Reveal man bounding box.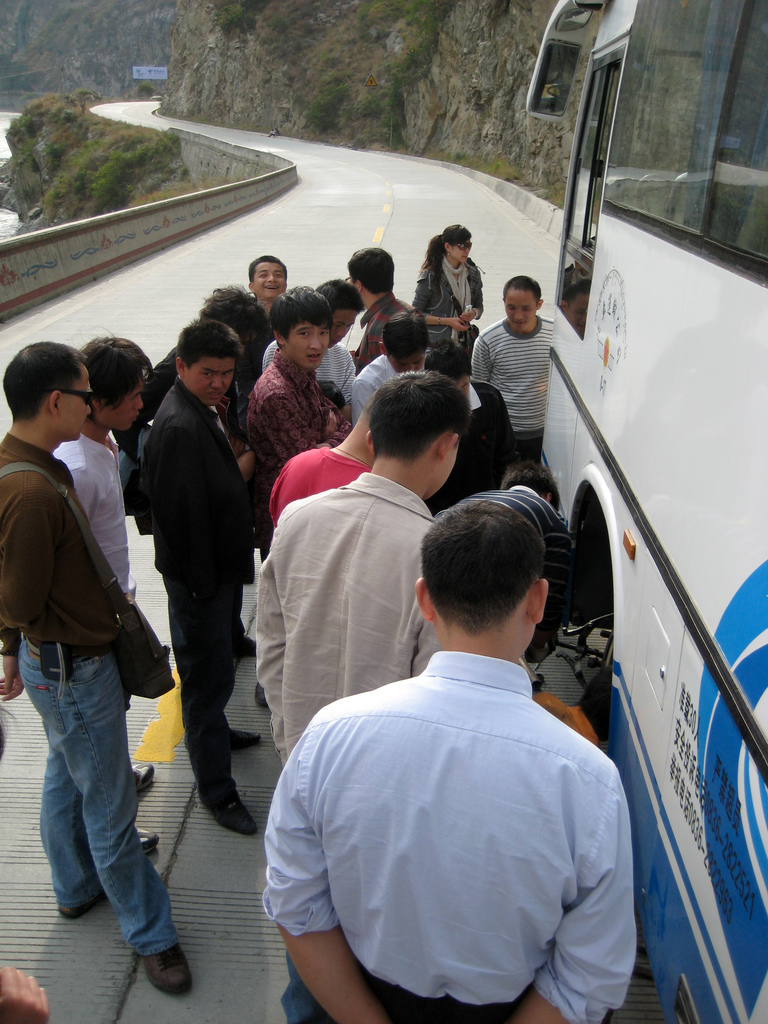
Revealed: box(225, 278, 351, 533).
